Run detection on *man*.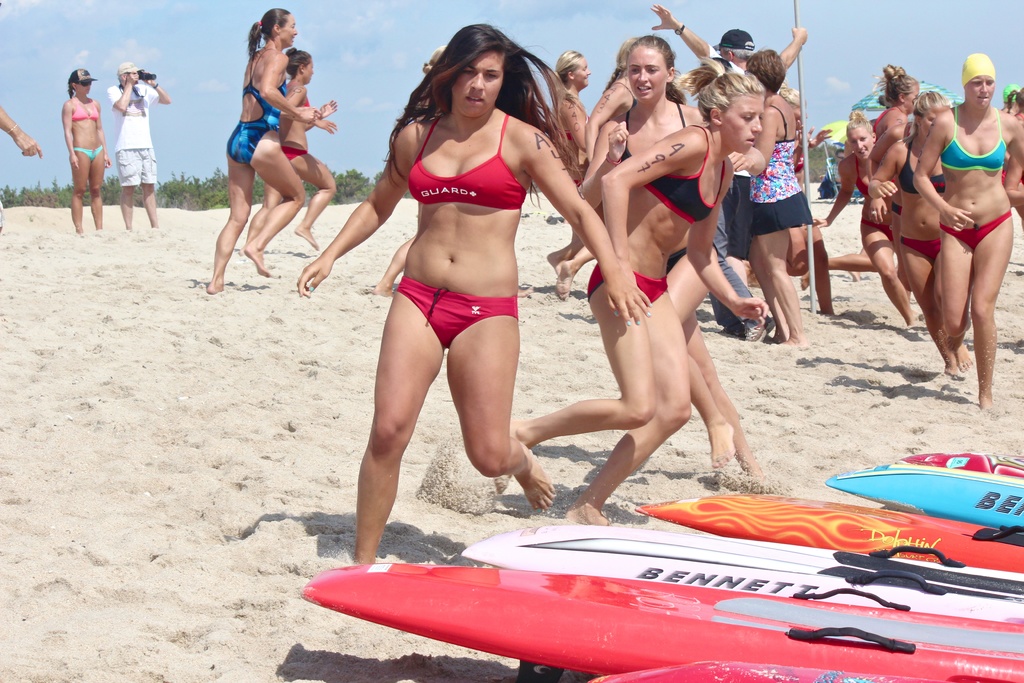
Result: box(652, 0, 806, 345).
